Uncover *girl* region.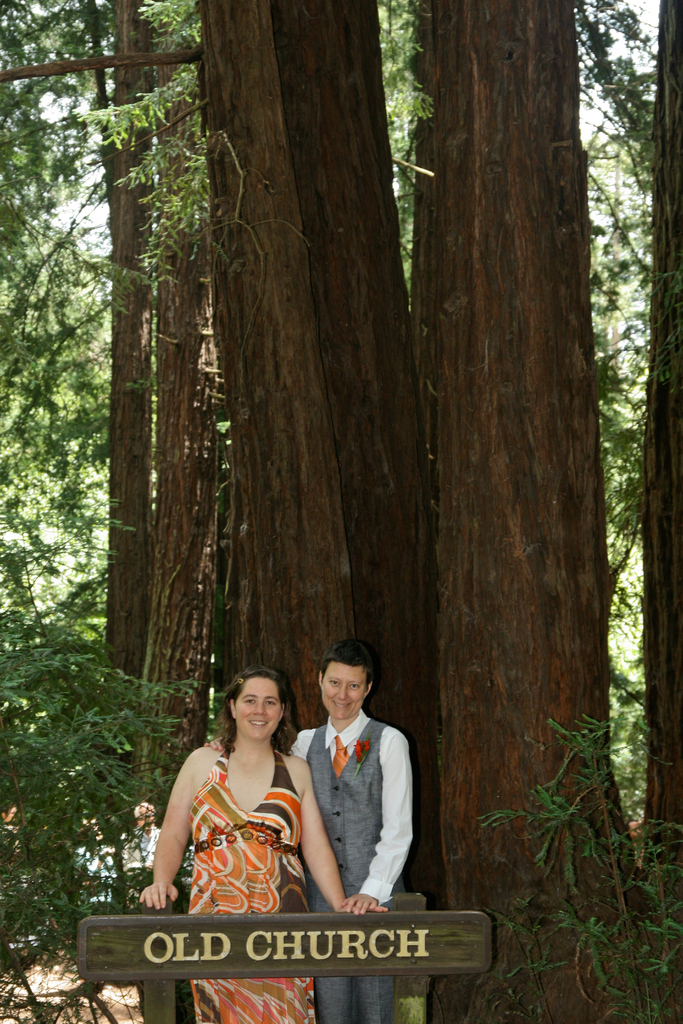
Uncovered: 131,669,390,1023.
